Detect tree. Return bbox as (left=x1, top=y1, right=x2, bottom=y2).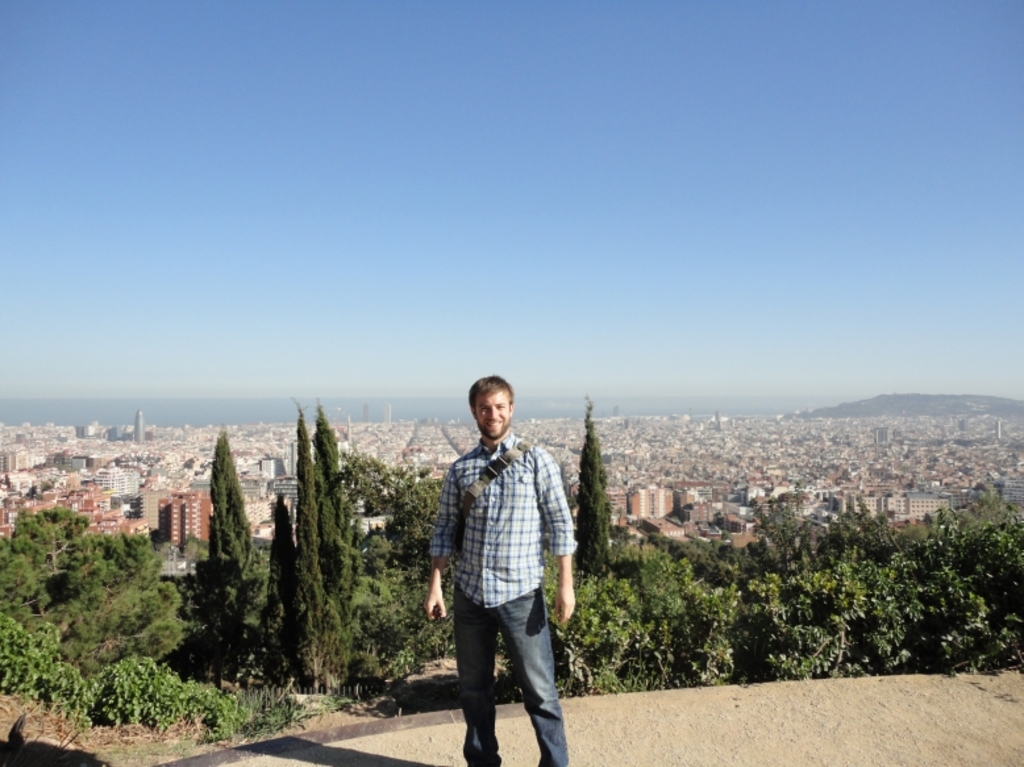
(left=821, top=507, right=906, bottom=560).
